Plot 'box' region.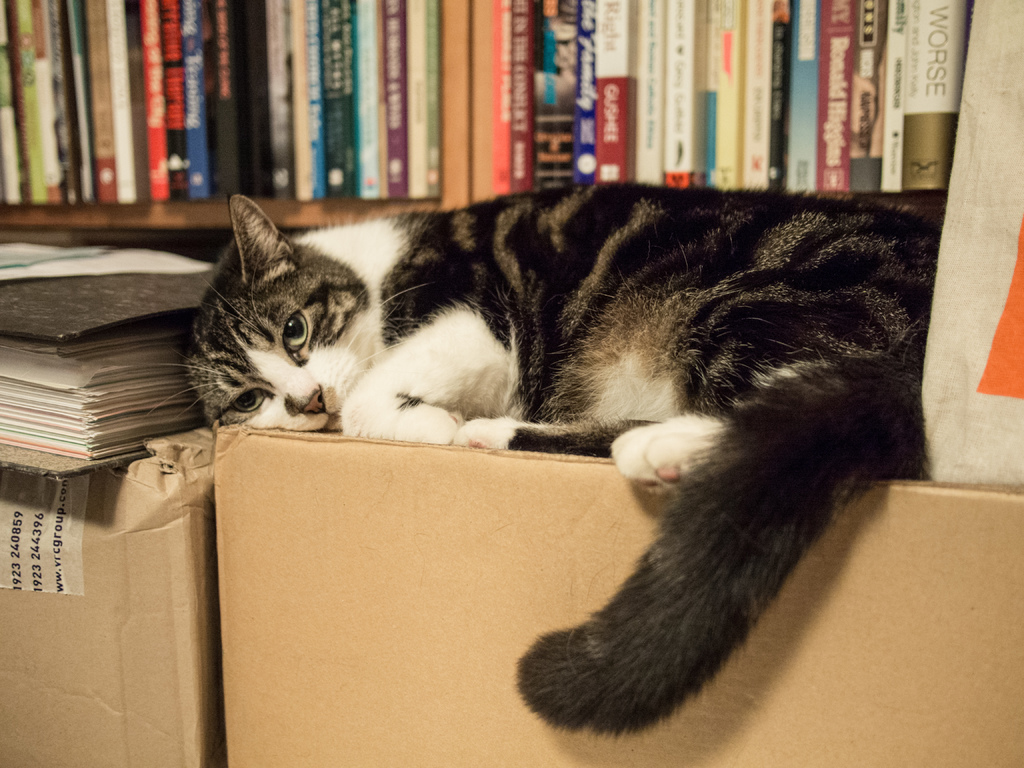
Plotted at 215 424 1023 767.
